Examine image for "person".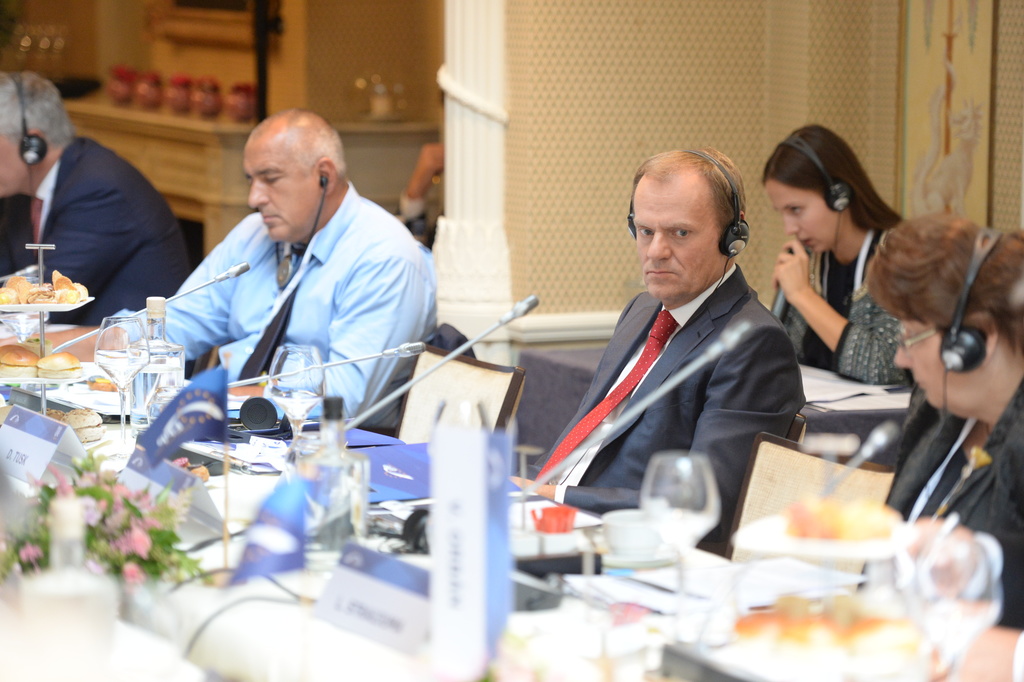
Examination result: rect(0, 67, 198, 329).
